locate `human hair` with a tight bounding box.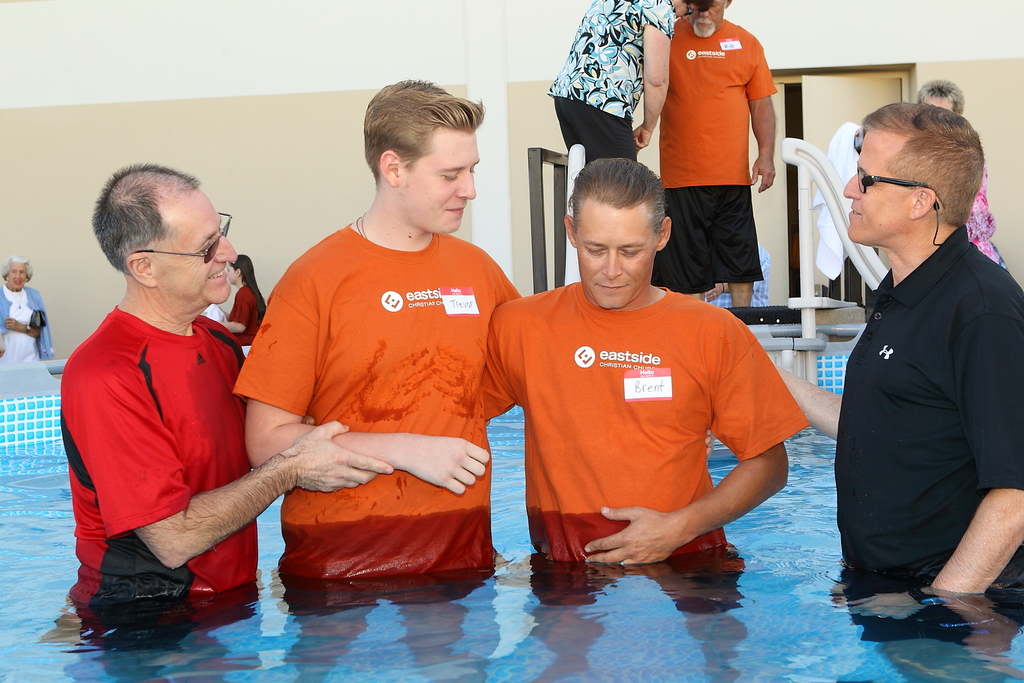
x1=0 y1=256 x2=34 y2=278.
